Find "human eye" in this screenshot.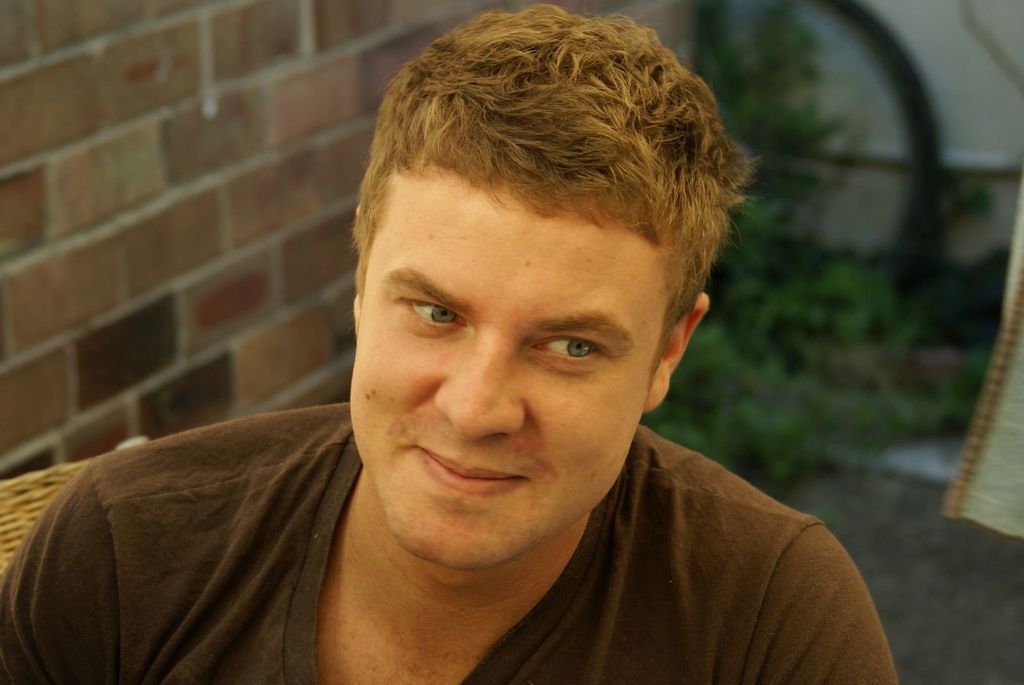
The bounding box for "human eye" is bbox=(387, 283, 470, 337).
